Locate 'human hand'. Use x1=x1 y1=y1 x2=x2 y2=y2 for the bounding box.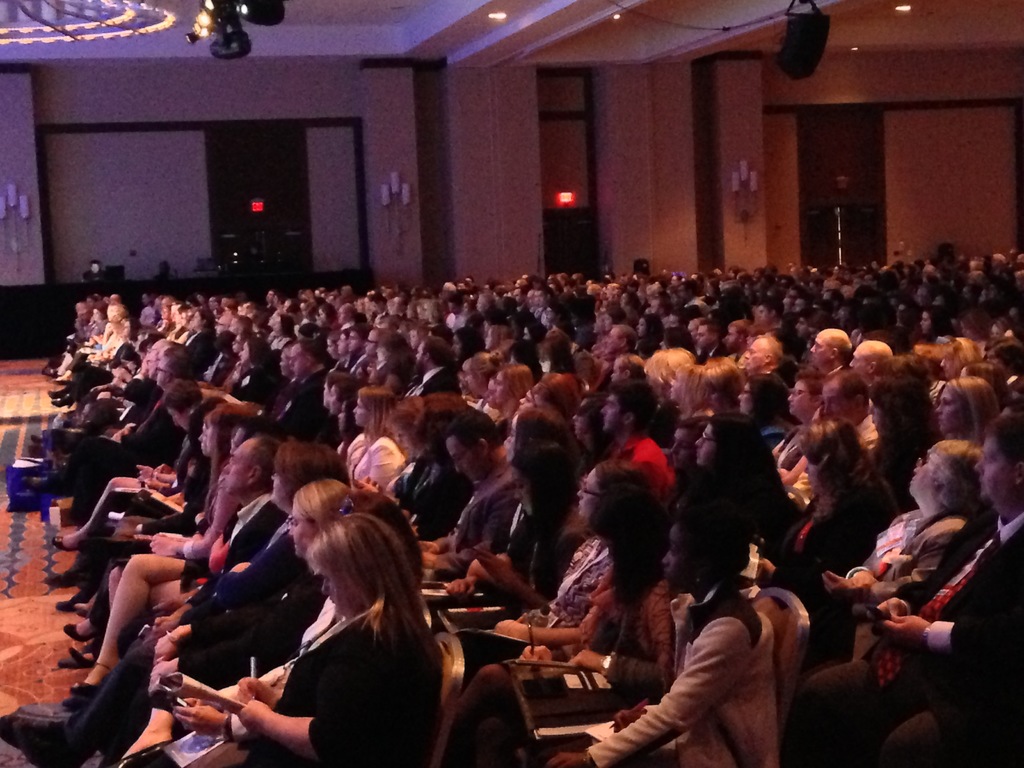
x1=422 y1=550 x2=438 y2=566.
